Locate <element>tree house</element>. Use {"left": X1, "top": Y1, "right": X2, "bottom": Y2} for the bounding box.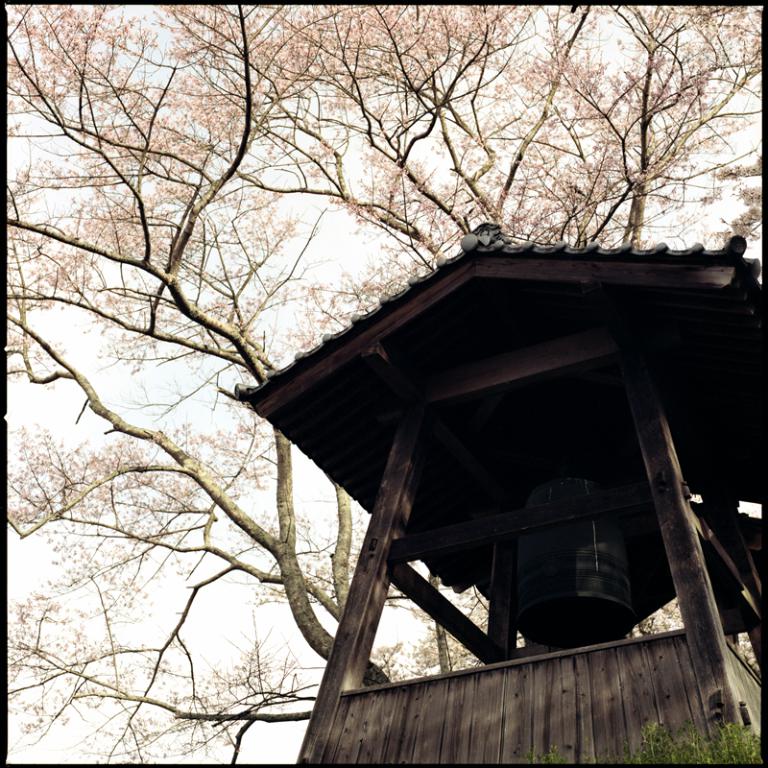
{"left": 233, "top": 219, "right": 767, "bottom": 767}.
